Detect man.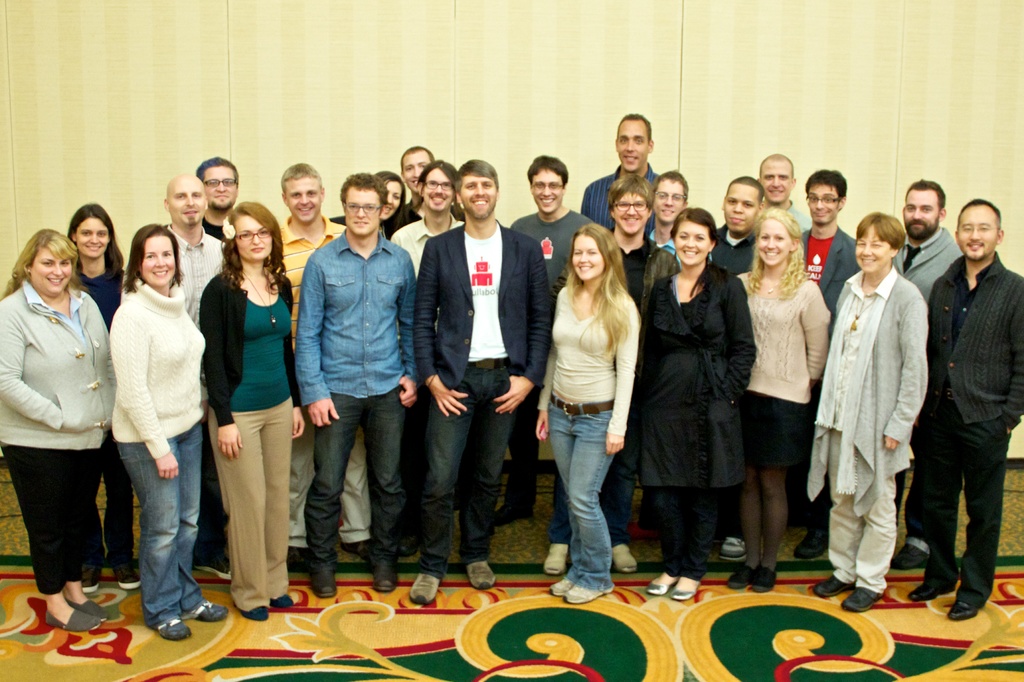
Detected at left=194, top=154, right=243, bottom=239.
